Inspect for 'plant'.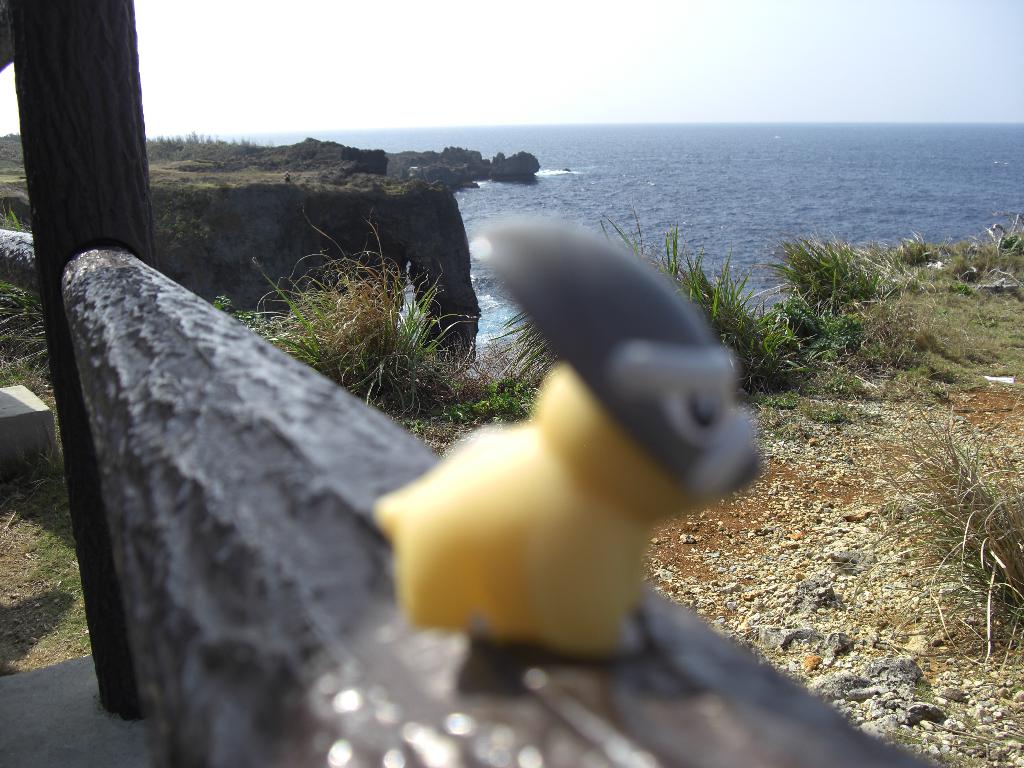
Inspection: x1=0, y1=278, x2=55, y2=399.
